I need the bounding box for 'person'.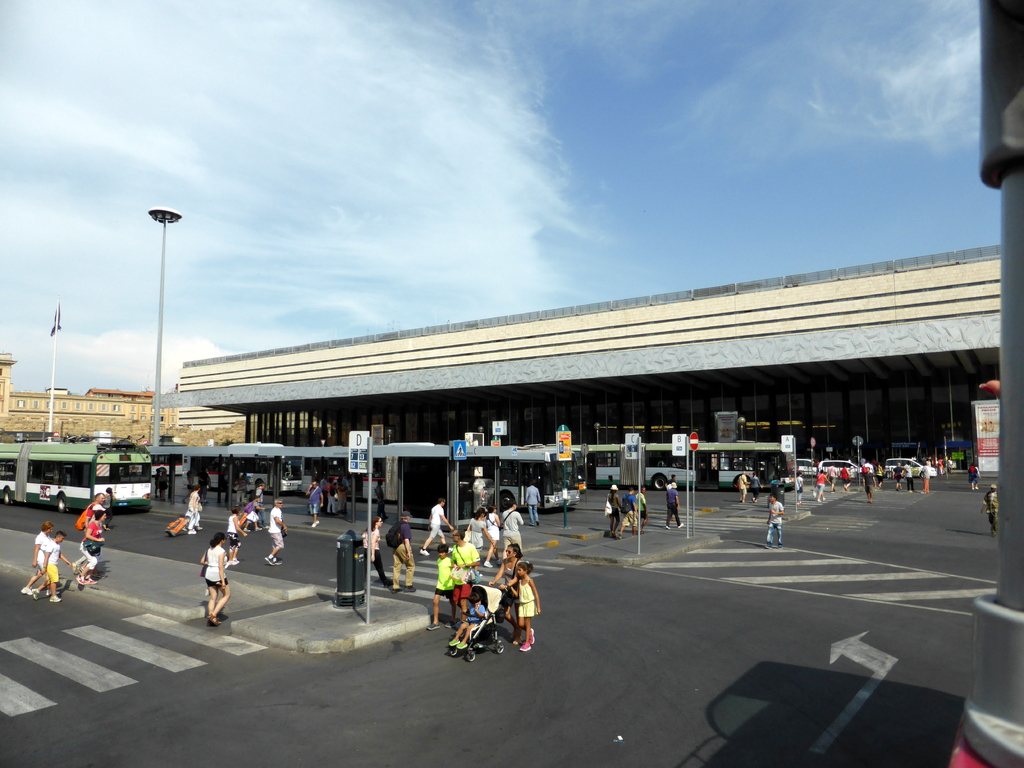
Here it is: (x1=428, y1=544, x2=455, y2=634).
